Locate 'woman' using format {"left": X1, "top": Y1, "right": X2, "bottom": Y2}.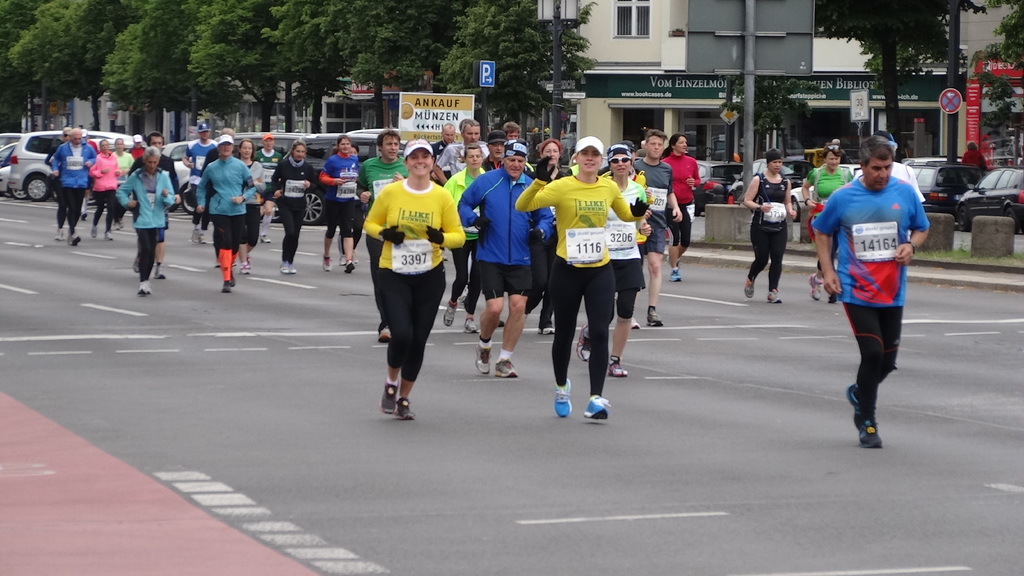
{"left": 114, "top": 133, "right": 138, "bottom": 229}.
